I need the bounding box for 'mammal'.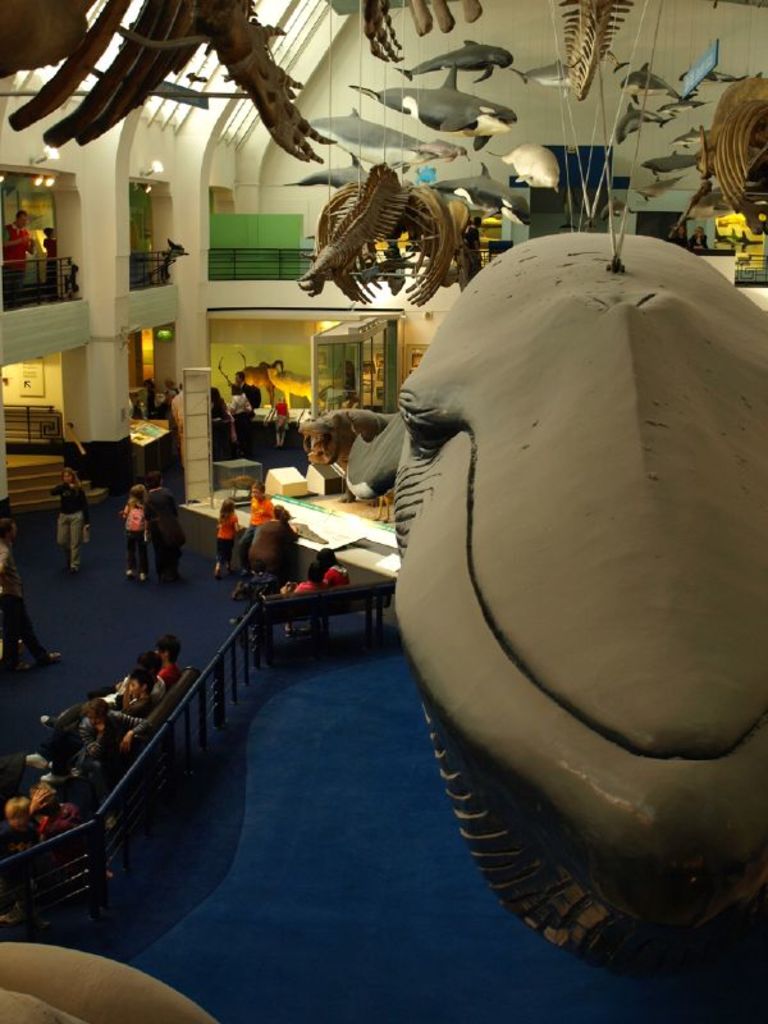
Here it is: bbox(230, 502, 301, 595).
